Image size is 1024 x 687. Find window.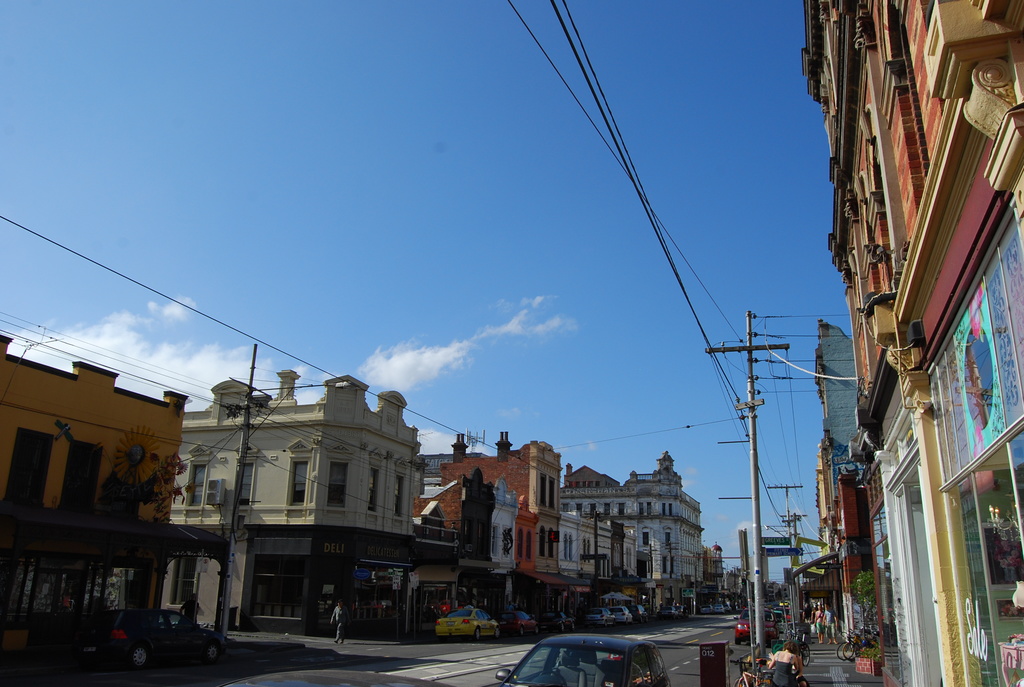
{"x1": 667, "y1": 501, "x2": 672, "y2": 517}.
